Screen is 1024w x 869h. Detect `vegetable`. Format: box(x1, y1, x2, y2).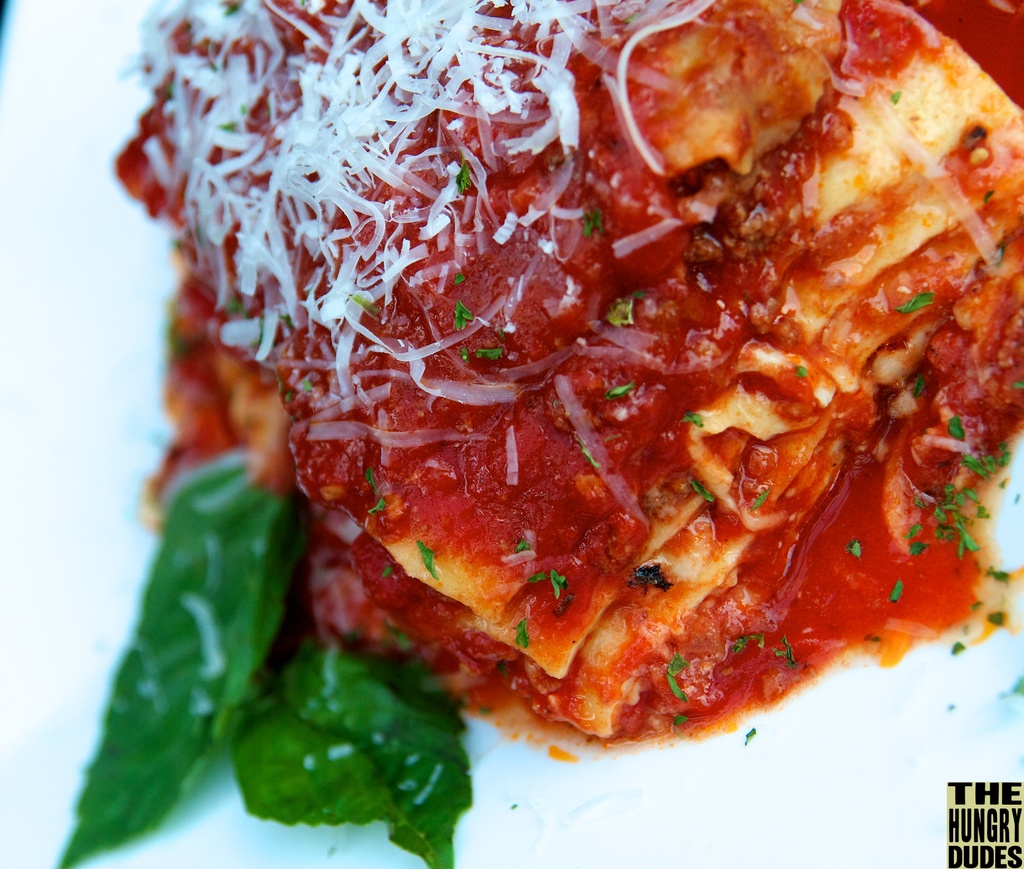
box(371, 498, 385, 512).
